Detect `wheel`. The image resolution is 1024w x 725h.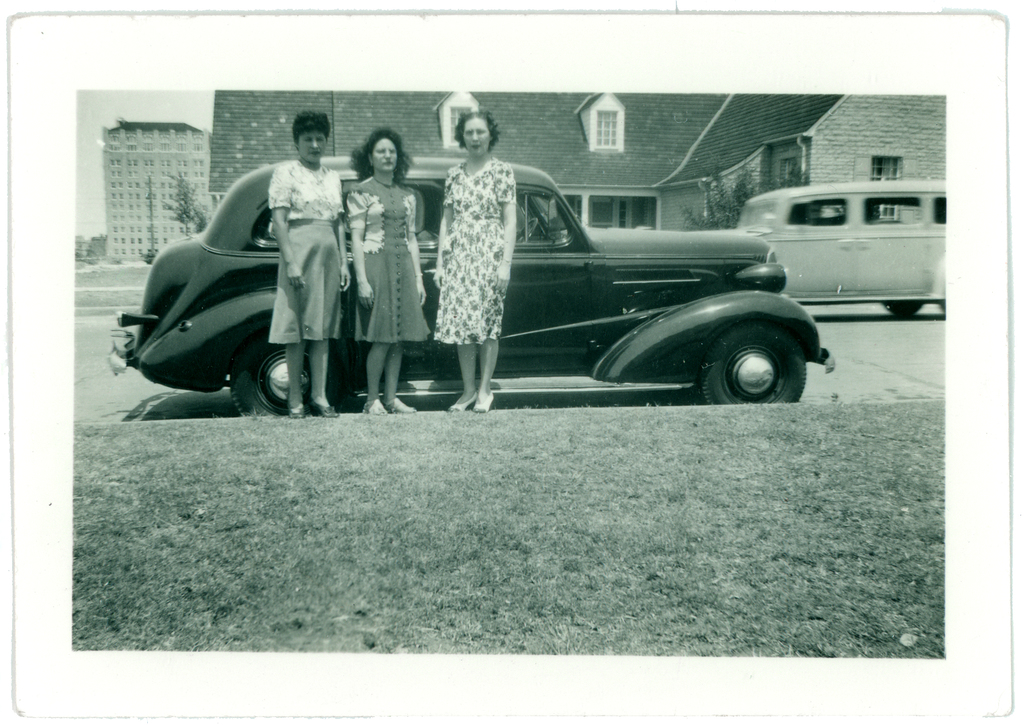
box=[232, 329, 339, 416].
